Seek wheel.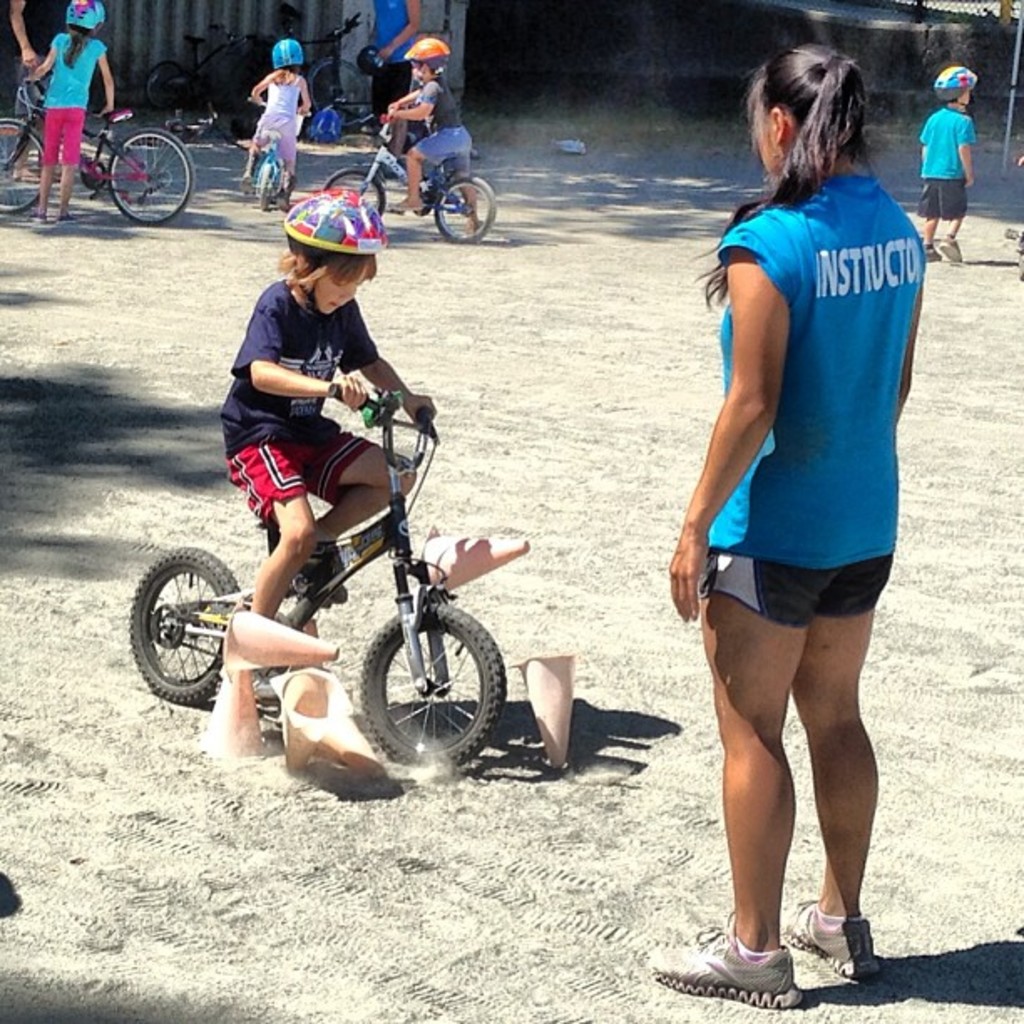
320 162 387 212.
